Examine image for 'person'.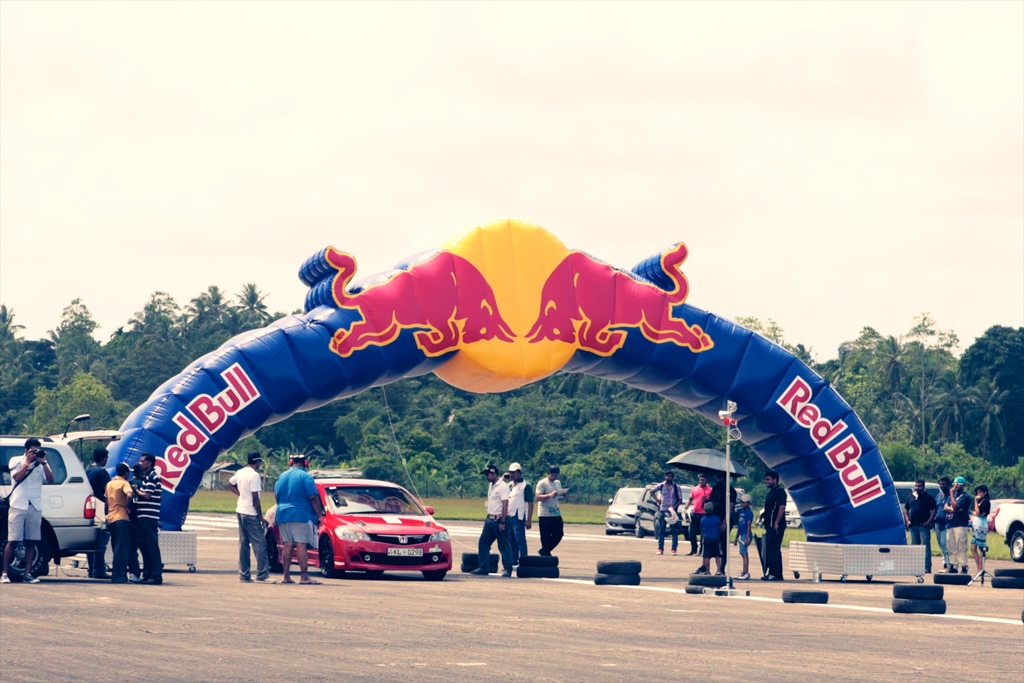
Examination result: <bbox>756, 471, 786, 581</bbox>.
